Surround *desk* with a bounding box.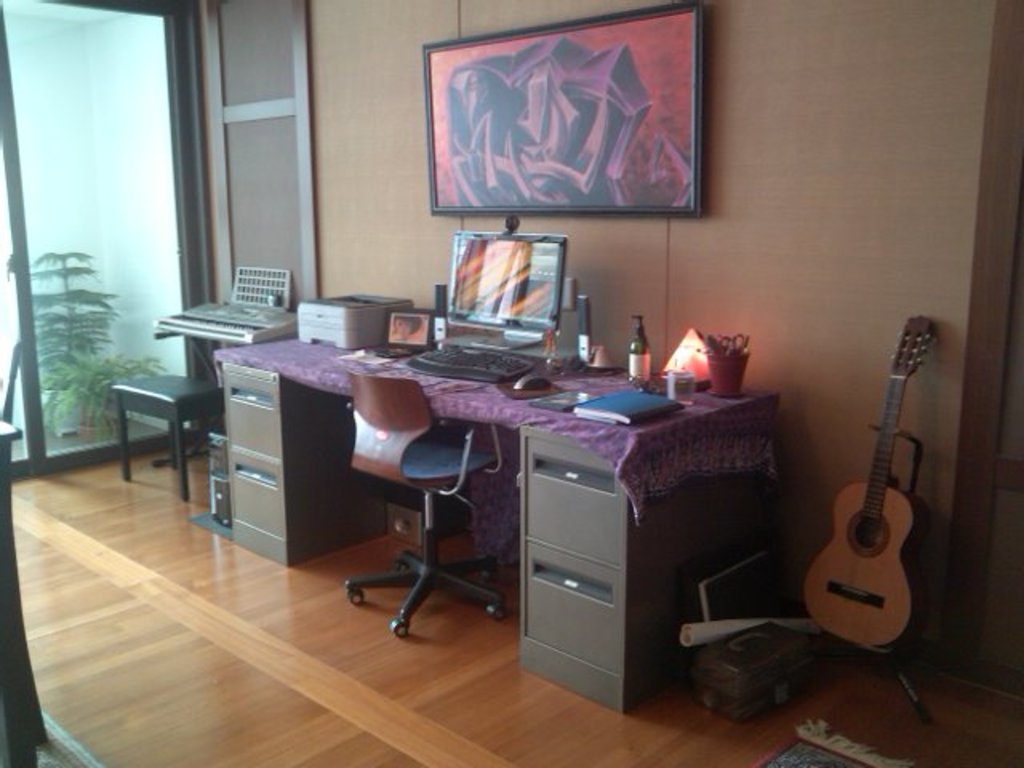
[192, 330, 774, 691].
